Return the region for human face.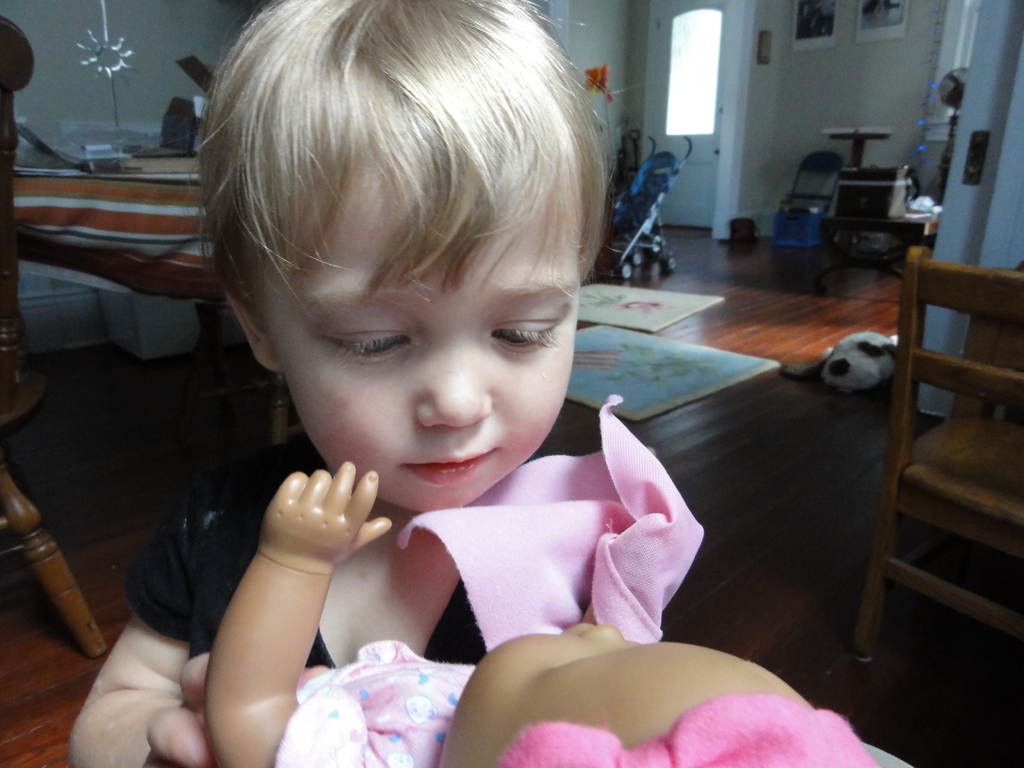
x1=447 y1=621 x2=797 y2=767.
